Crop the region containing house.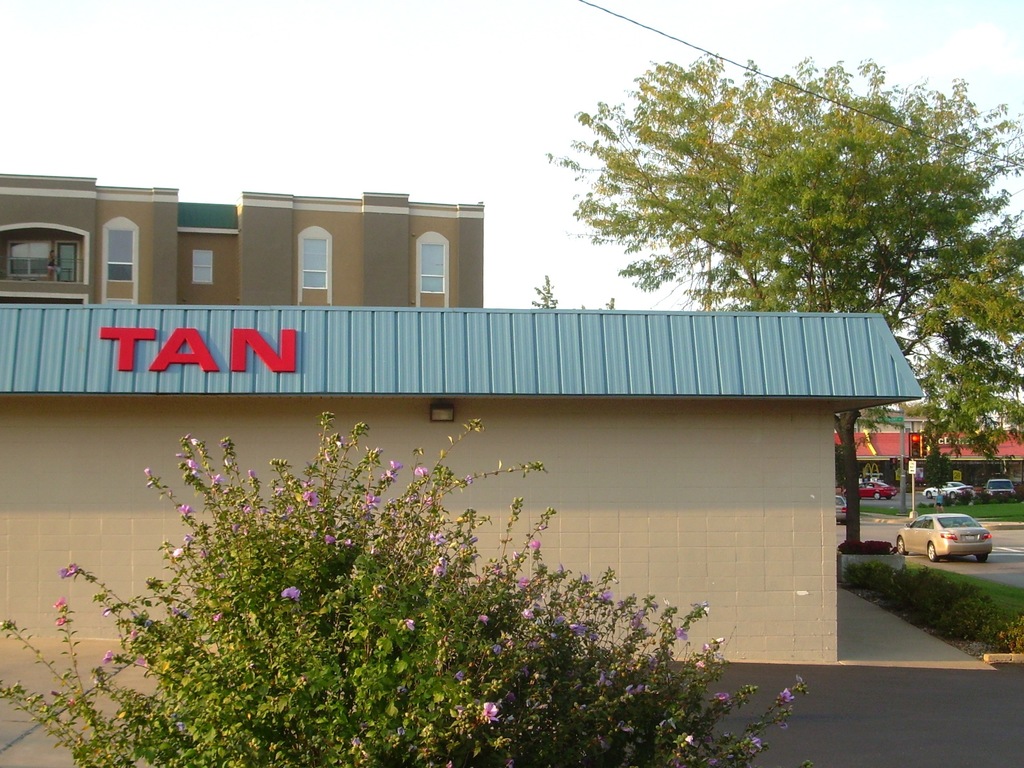
Crop region: [x1=832, y1=418, x2=1023, y2=507].
